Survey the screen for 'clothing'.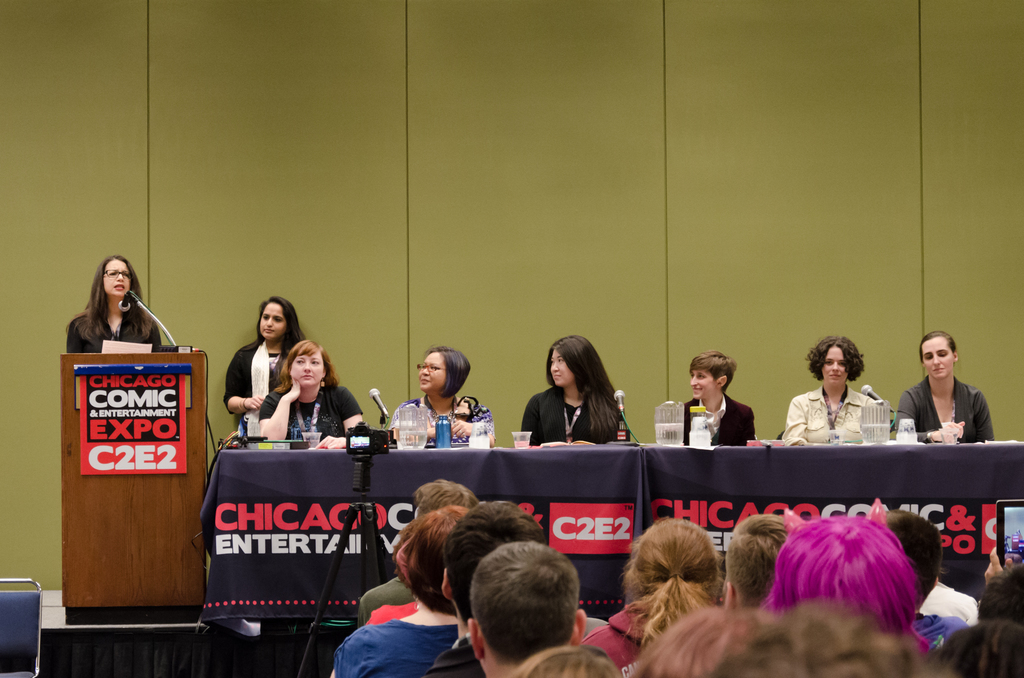
Survey found: 353, 572, 417, 618.
